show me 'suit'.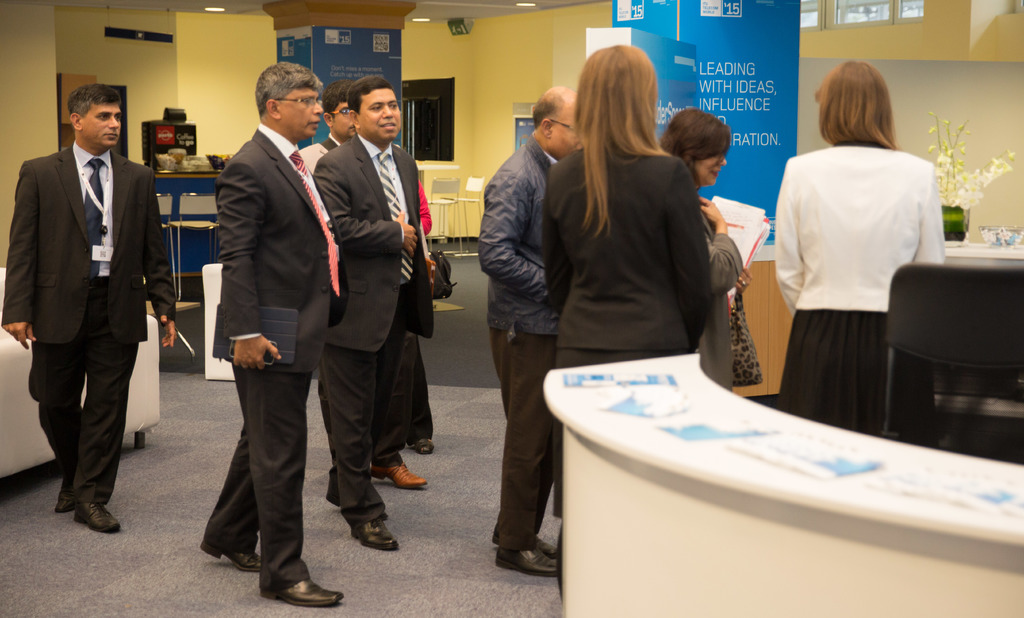
'suit' is here: (x1=309, y1=129, x2=440, y2=513).
